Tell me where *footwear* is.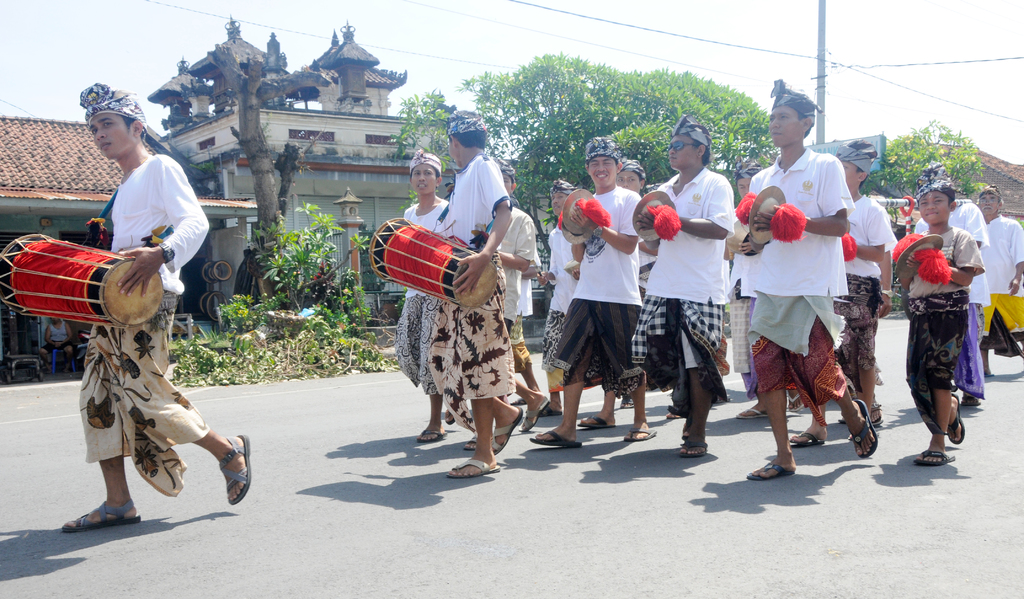
*footwear* is at region(947, 394, 964, 445).
